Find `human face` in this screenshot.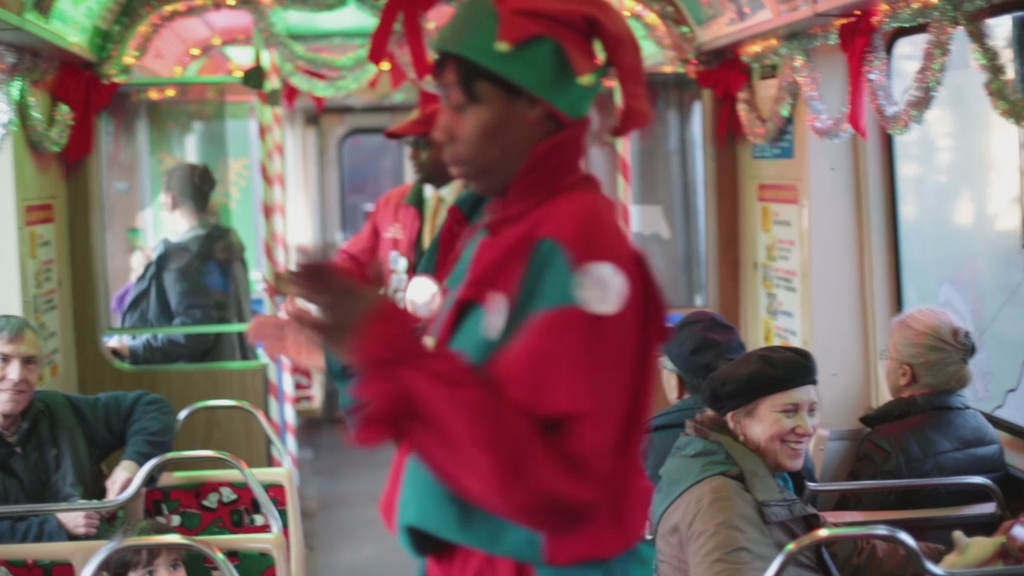
The bounding box for `human face` is bbox=(656, 363, 681, 406).
